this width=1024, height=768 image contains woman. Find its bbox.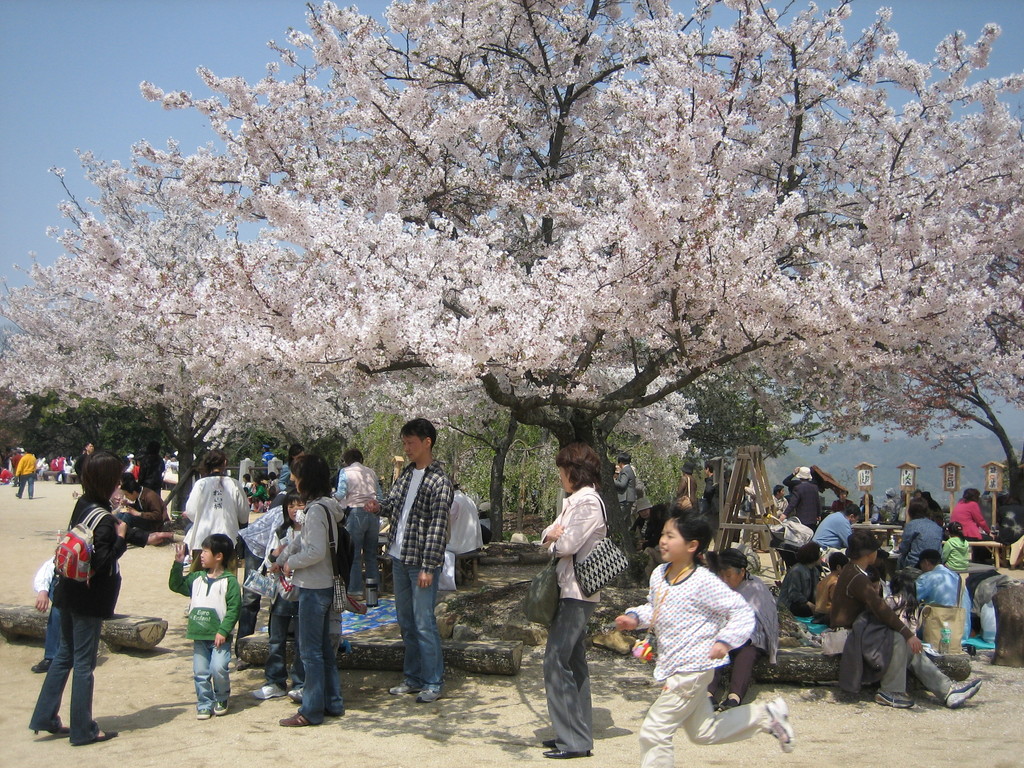
[x1=540, y1=447, x2=605, y2=762].
